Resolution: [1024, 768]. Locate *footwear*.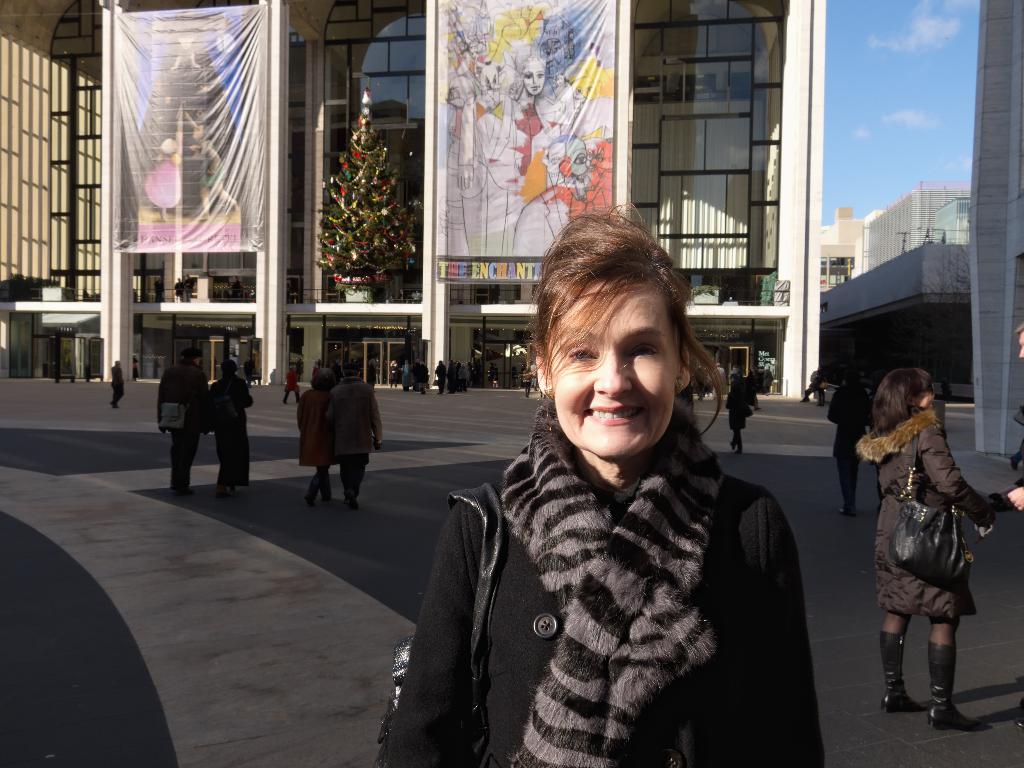
x1=929, y1=641, x2=989, y2=730.
